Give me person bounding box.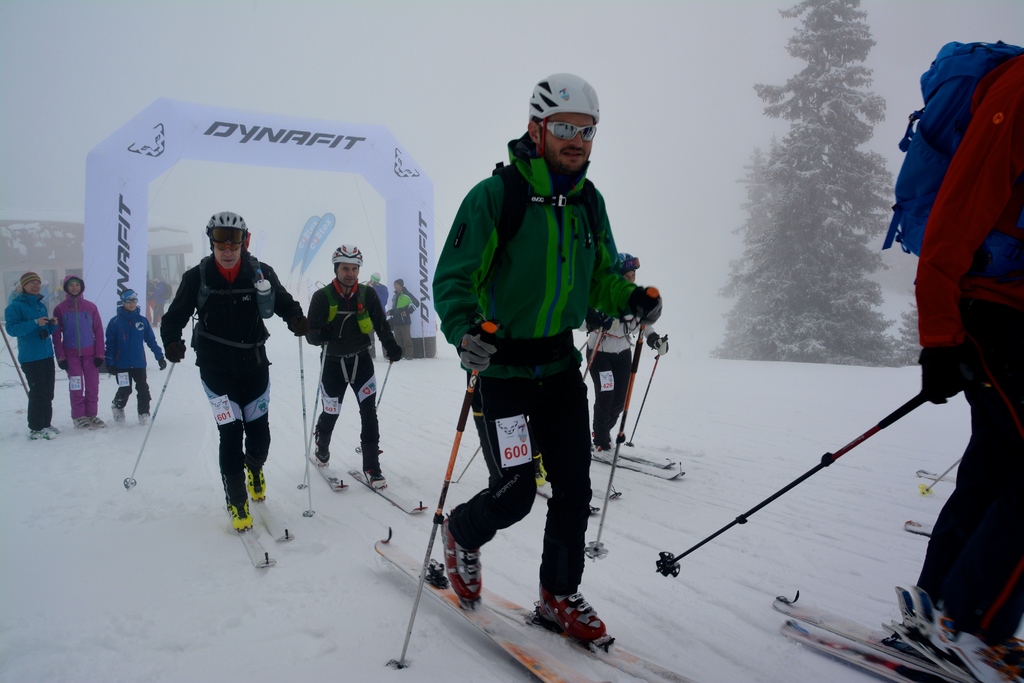
region(384, 274, 421, 361).
